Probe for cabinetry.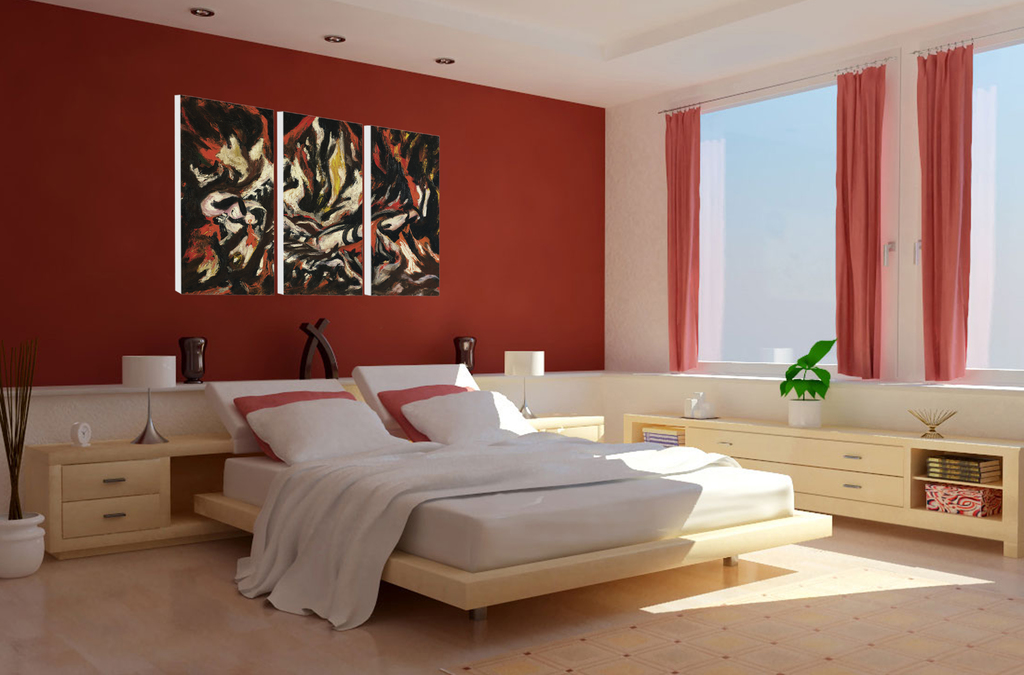
Probe result: region(616, 416, 1018, 549).
